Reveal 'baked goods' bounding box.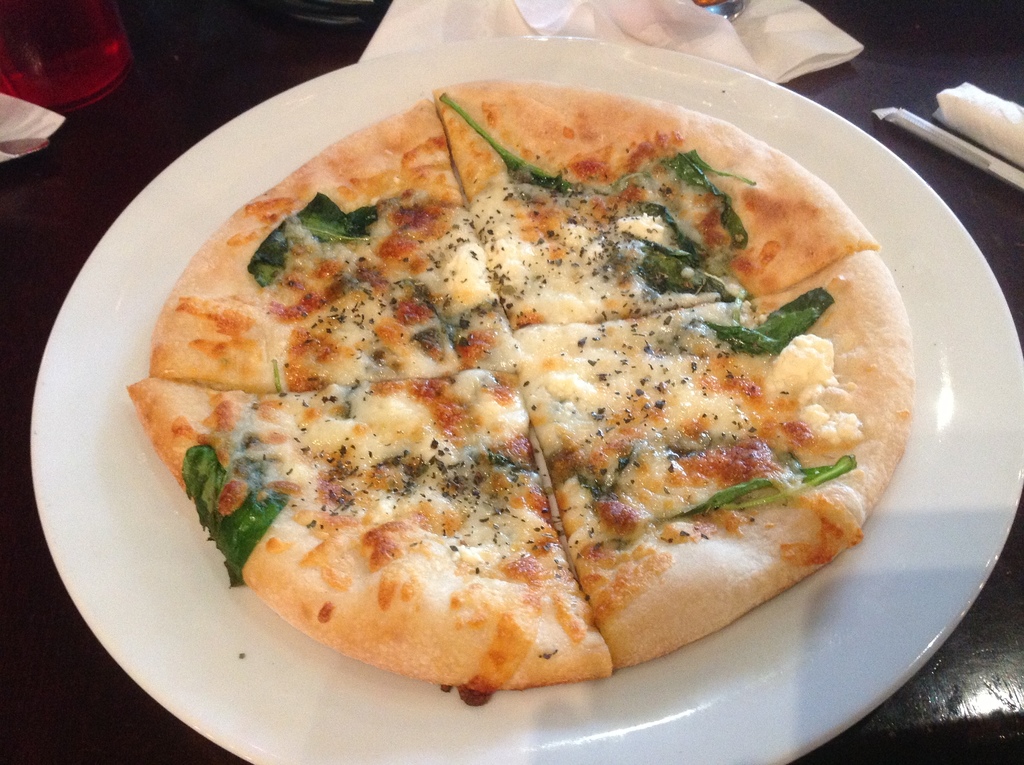
Revealed: [x1=145, y1=95, x2=509, y2=396].
